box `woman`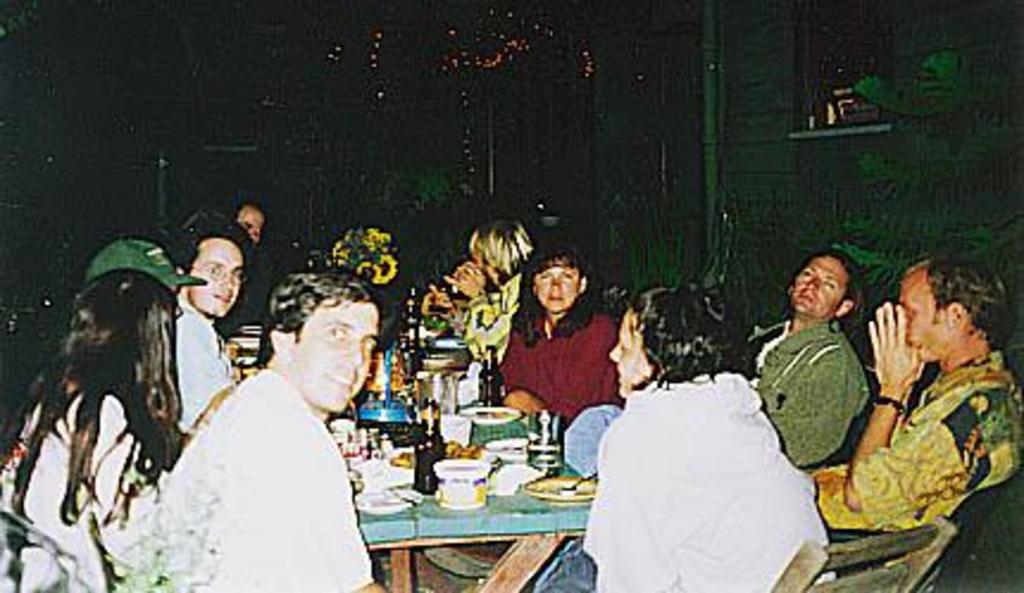
x1=493 y1=243 x2=626 y2=417
